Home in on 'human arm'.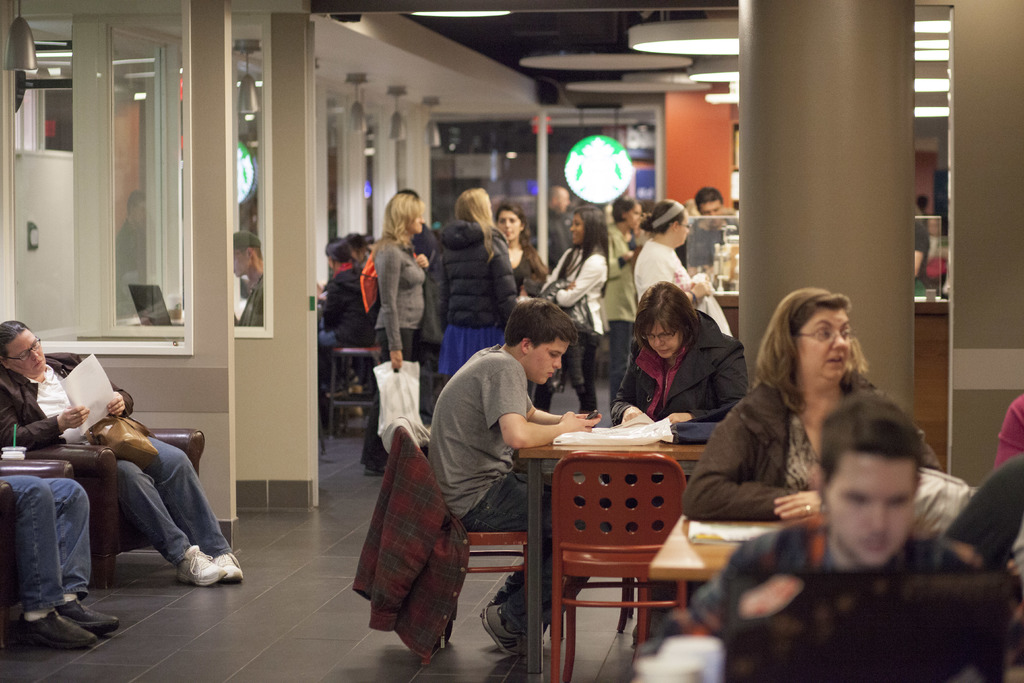
Homed in at (left=484, top=362, right=604, bottom=444).
